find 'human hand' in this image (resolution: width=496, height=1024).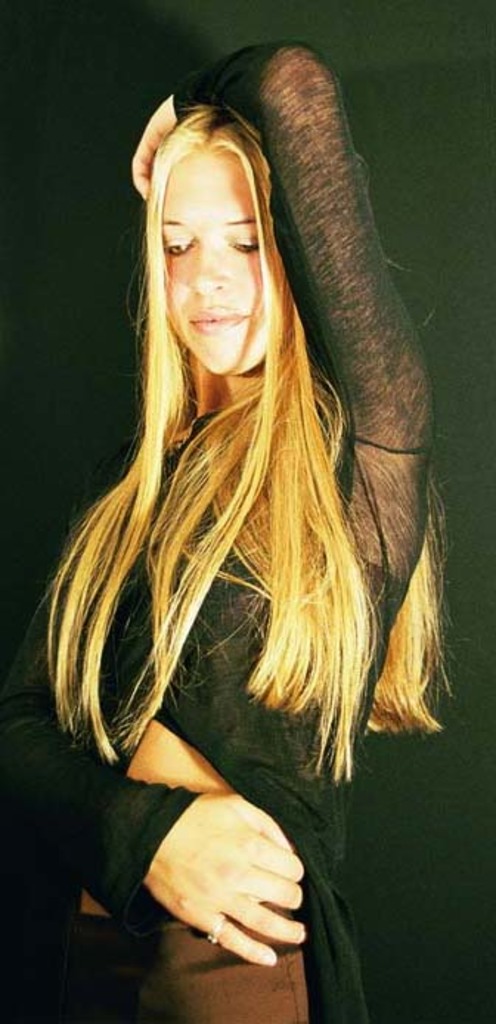
[left=139, top=788, right=310, bottom=968].
